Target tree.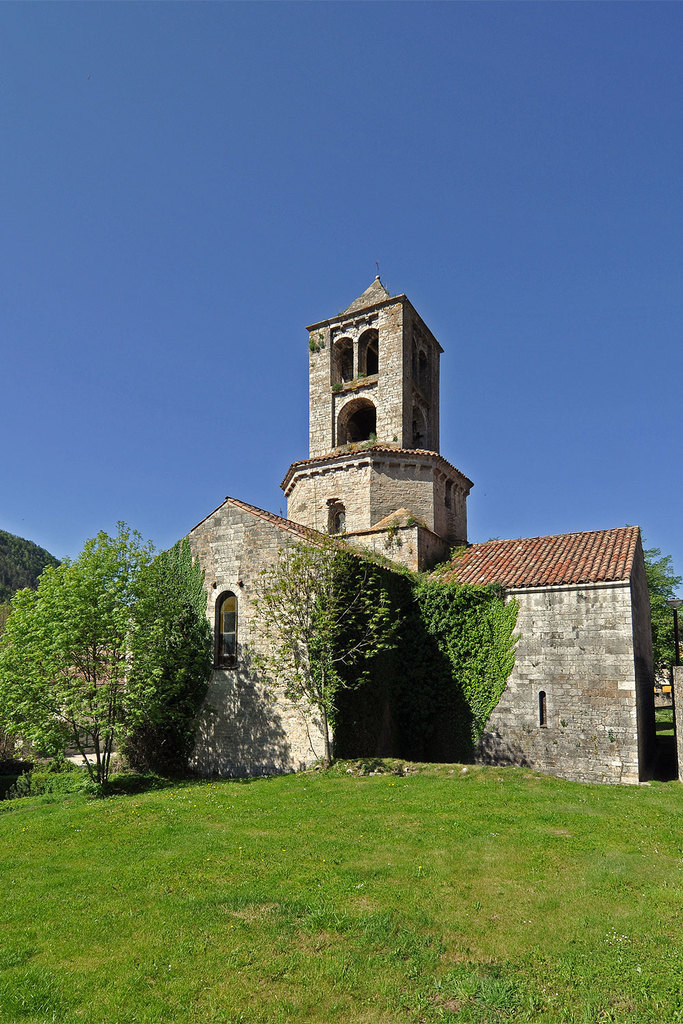
Target region: locate(264, 527, 400, 750).
